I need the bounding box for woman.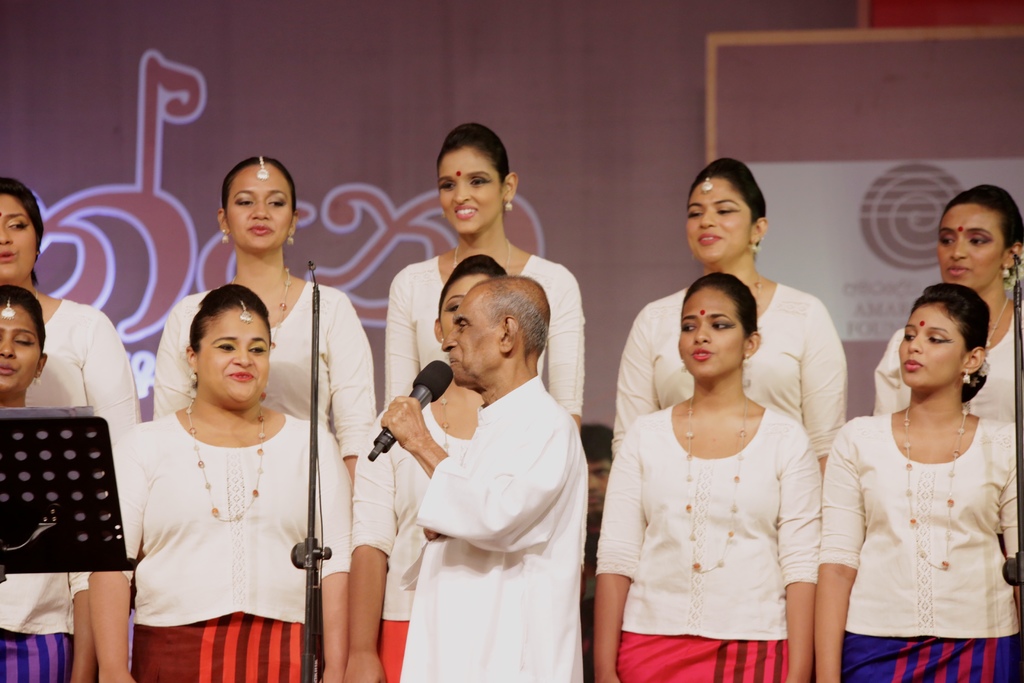
Here it is: [579,278,816,682].
